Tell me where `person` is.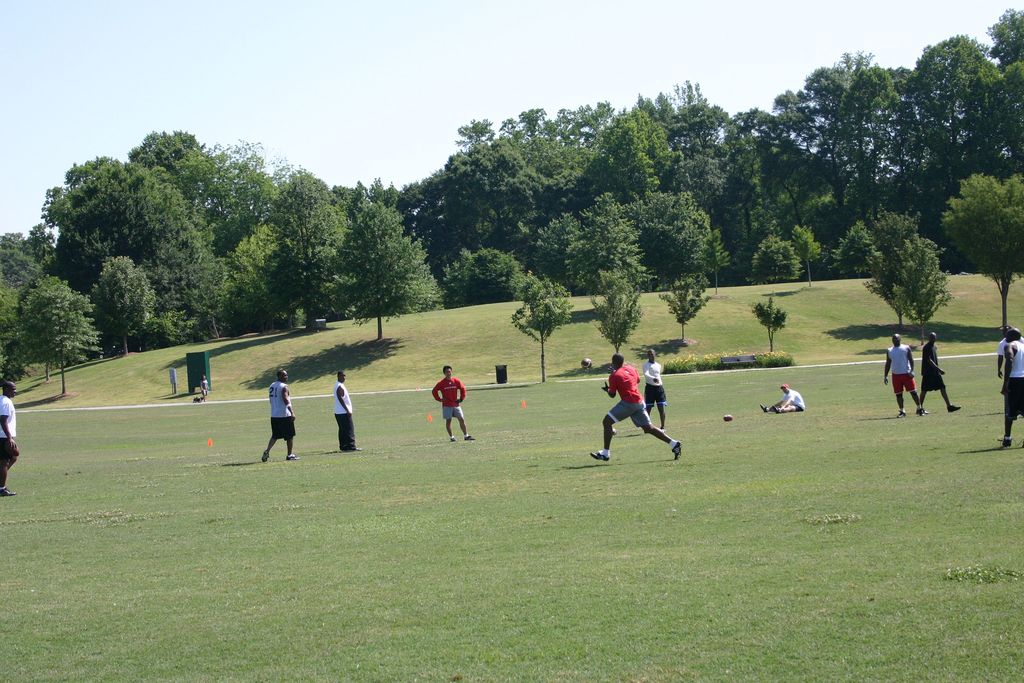
`person` is at [left=913, top=329, right=964, bottom=418].
